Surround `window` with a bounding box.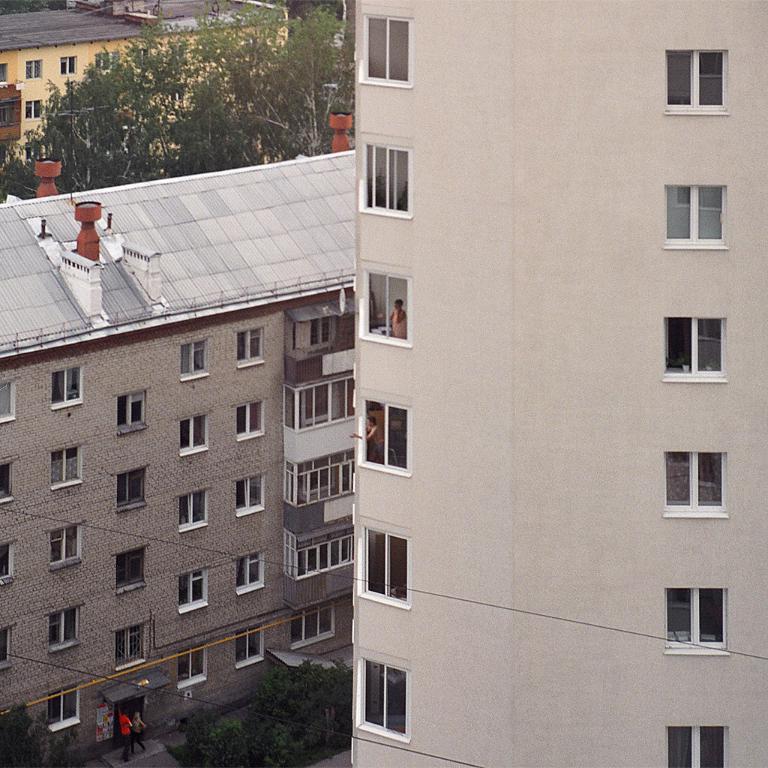
crop(369, 649, 413, 747).
